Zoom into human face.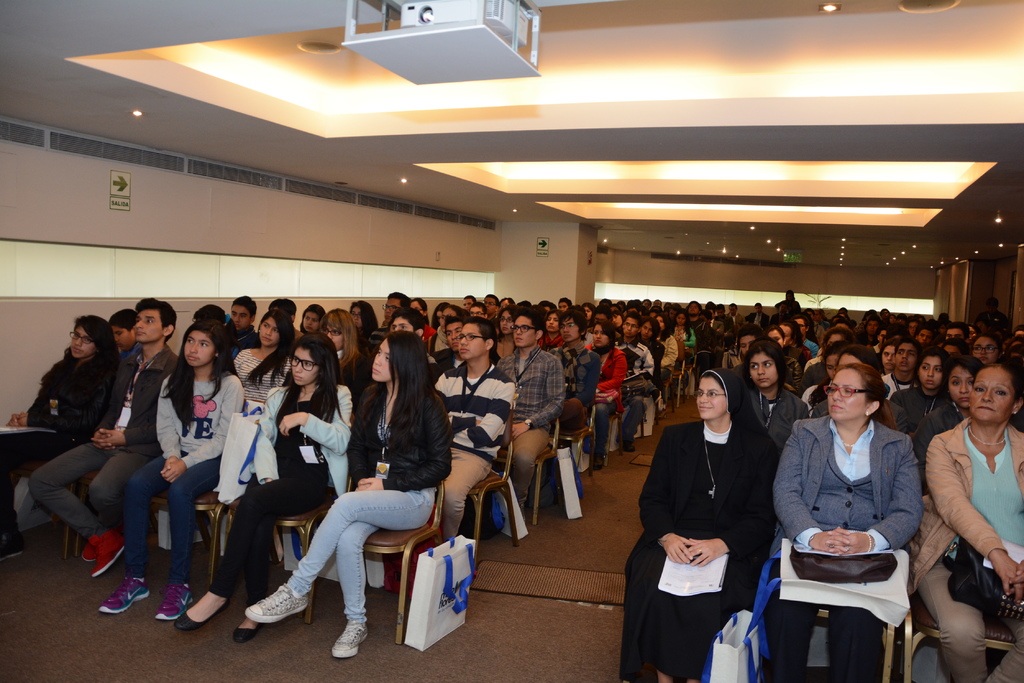
Zoom target: (left=260, top=317, right=281, bottom=346).
